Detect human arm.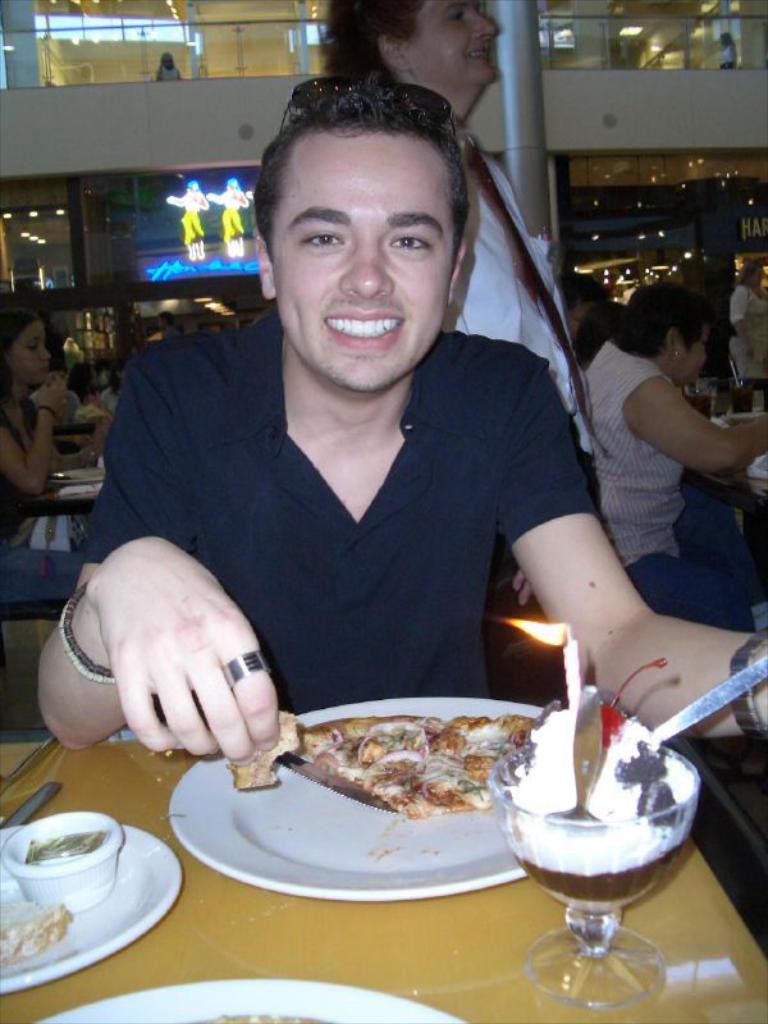
Detected at 31/355/291/780.
